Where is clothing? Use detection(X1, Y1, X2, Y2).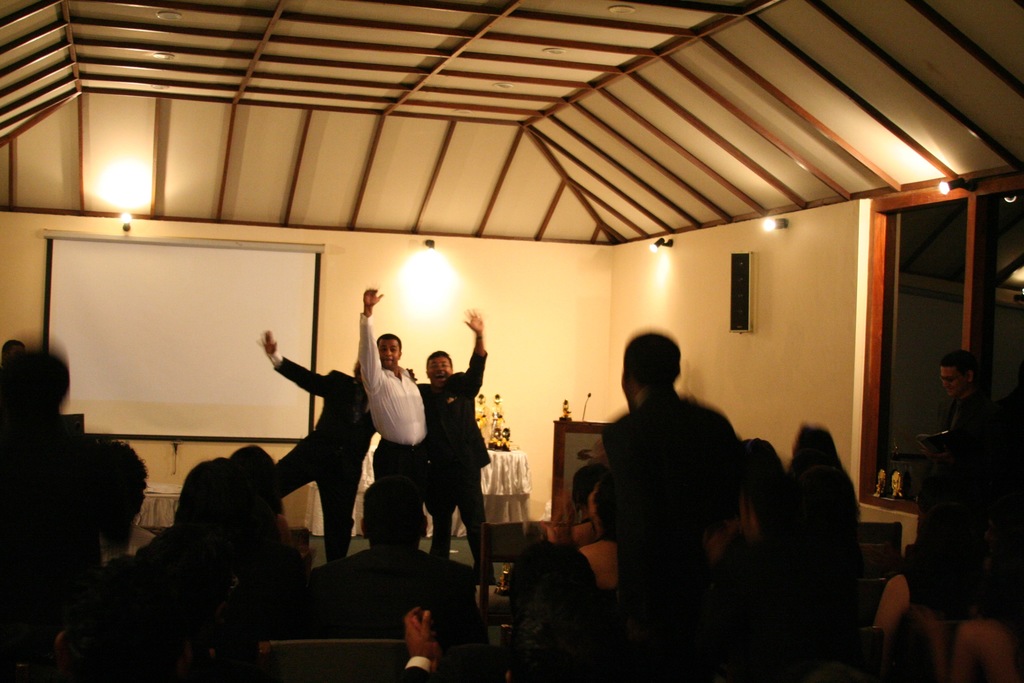
detection(415, 348, 496, 586).
